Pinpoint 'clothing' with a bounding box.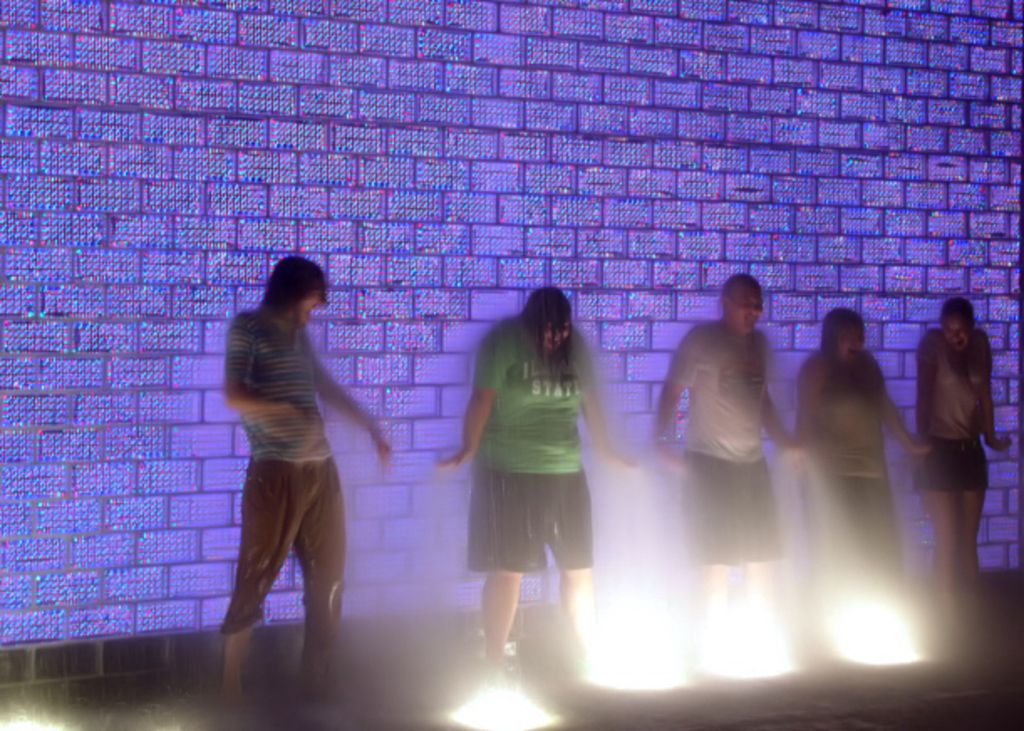
[x1=776, y1=330, x2=913, y2=625].
